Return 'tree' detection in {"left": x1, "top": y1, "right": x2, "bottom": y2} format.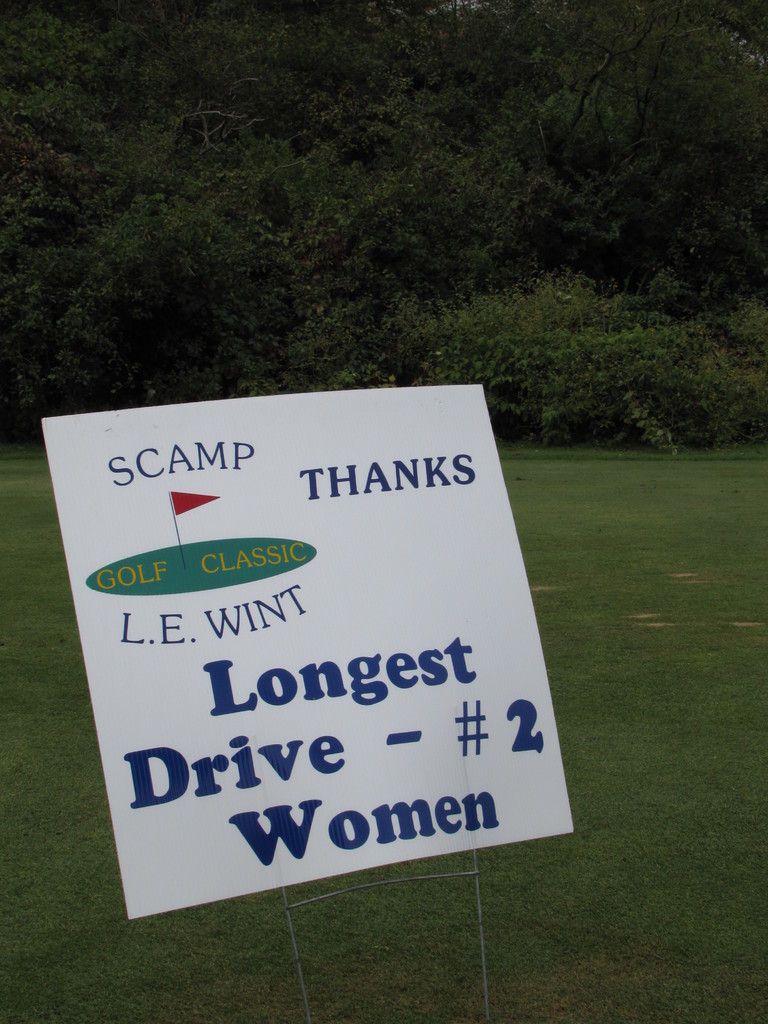
{"left": 0, "top": 0, "right": 767, "bottom": 449}.
